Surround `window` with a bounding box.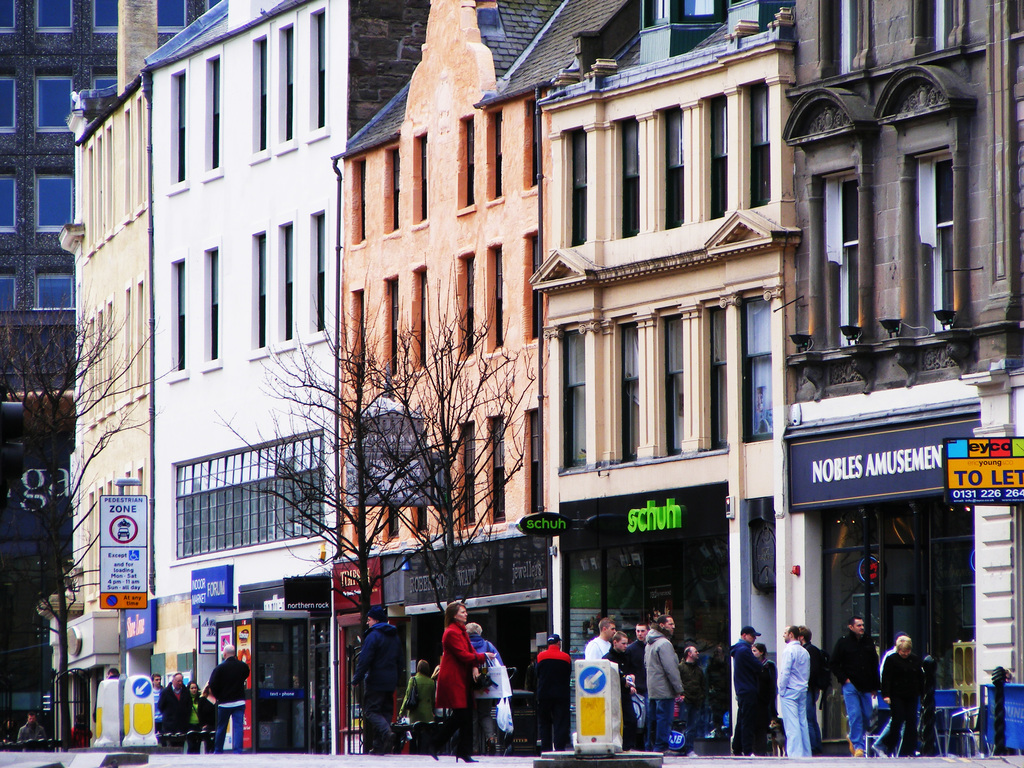
left=654, top=300, right=696, bottom=460.
